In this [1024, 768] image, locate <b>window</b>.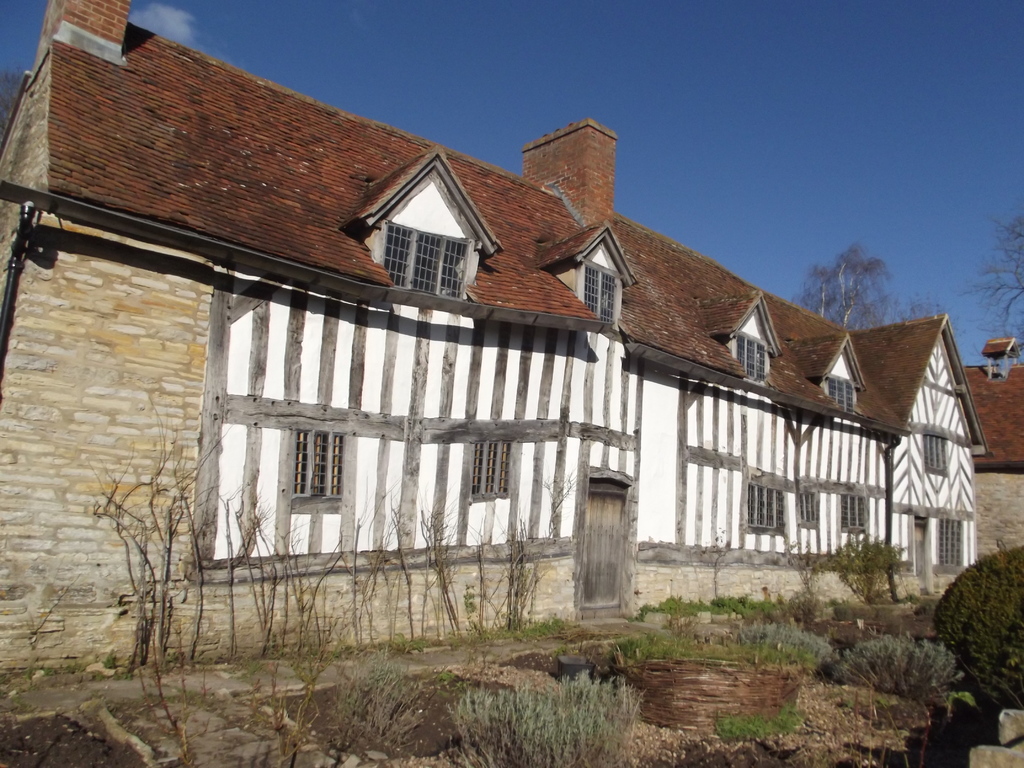
Bounding box: Rect(349, 145, 505, 312).
